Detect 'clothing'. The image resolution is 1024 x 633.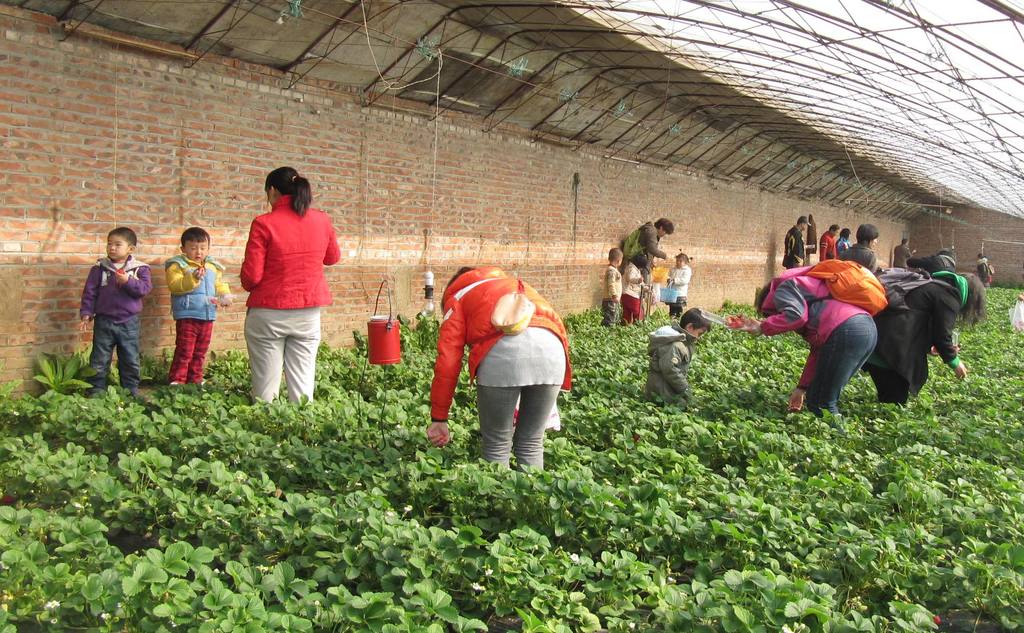
844/243/877/273.
